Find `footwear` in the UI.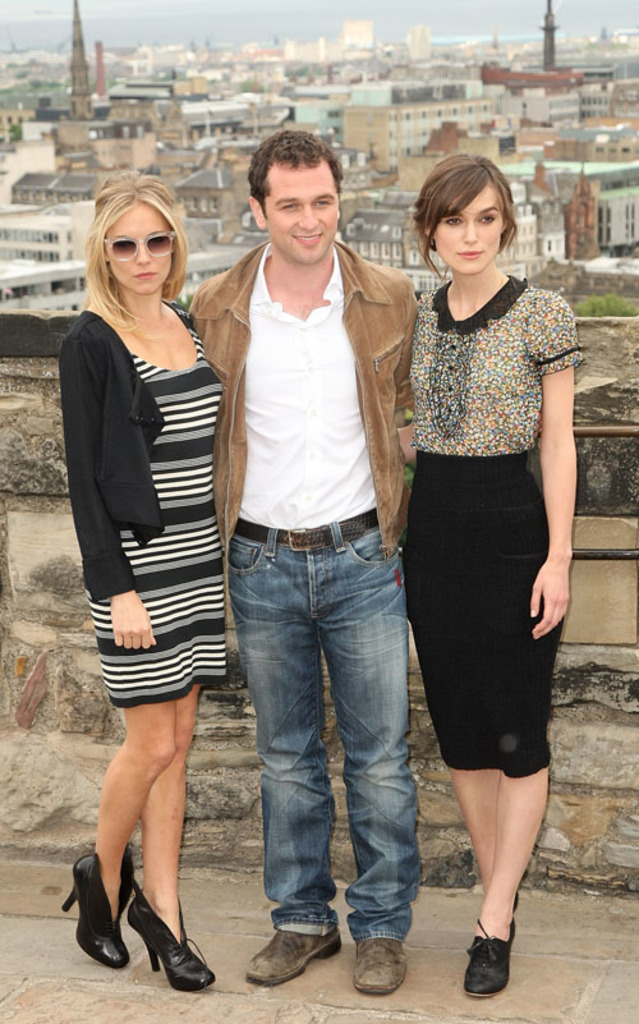
UI element at crop(243, 929, 348, 988).
